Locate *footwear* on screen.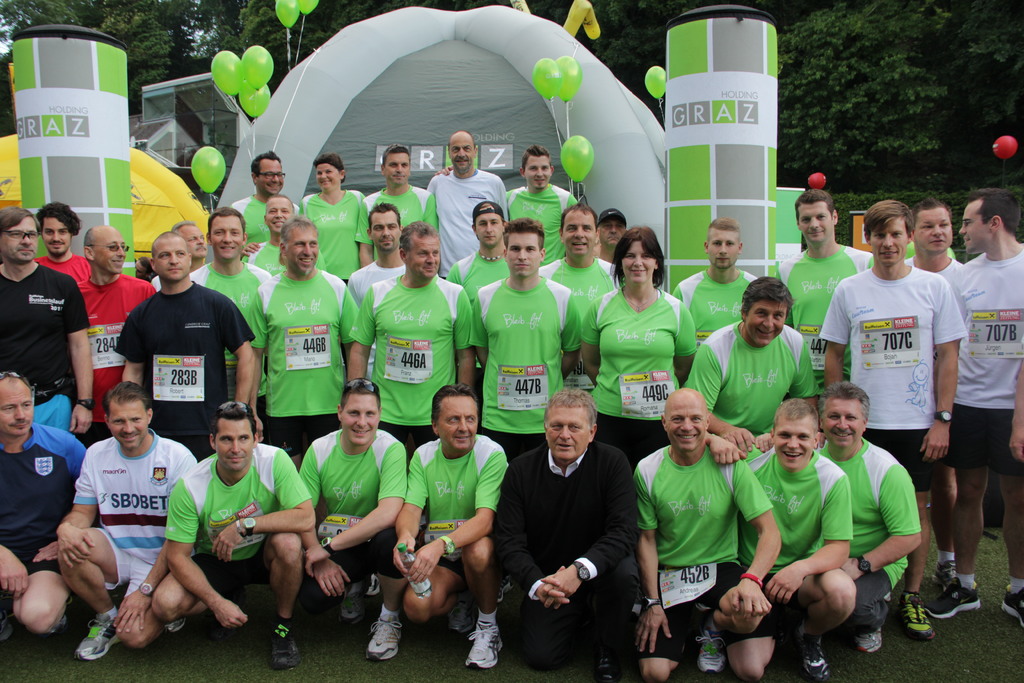
On screen at locate(463, 616, 503, 671).
